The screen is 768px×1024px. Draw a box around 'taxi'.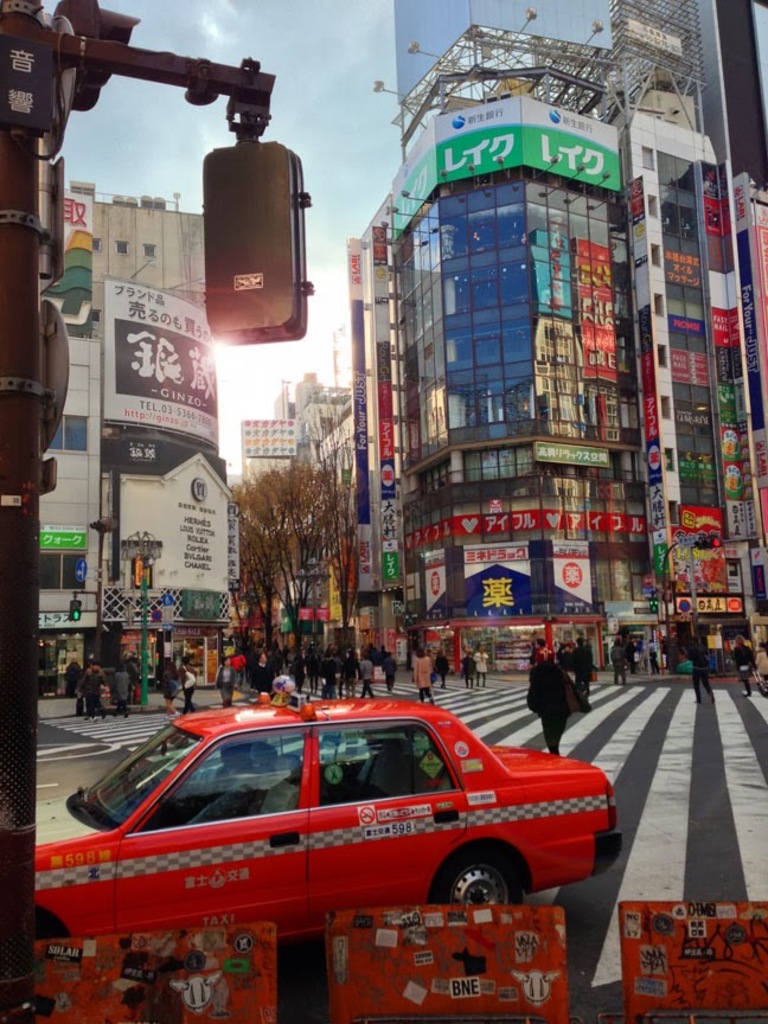
<box>34,680,617,942</box>.
